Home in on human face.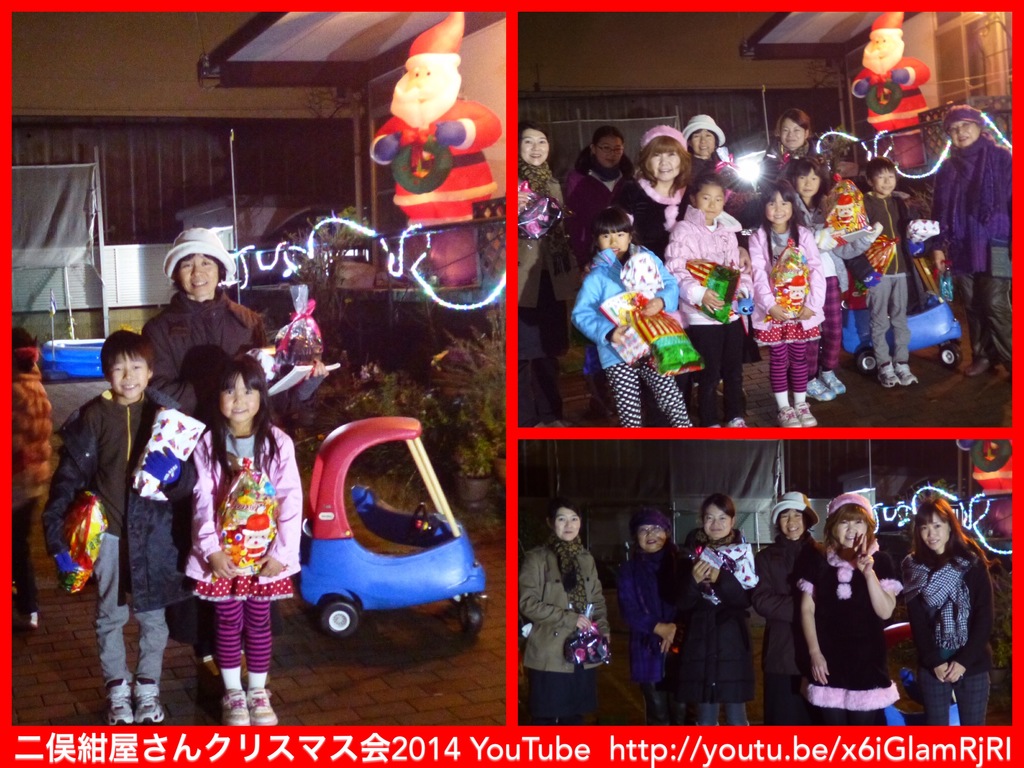
Homed in at detection(630, 525, 664, 548).
